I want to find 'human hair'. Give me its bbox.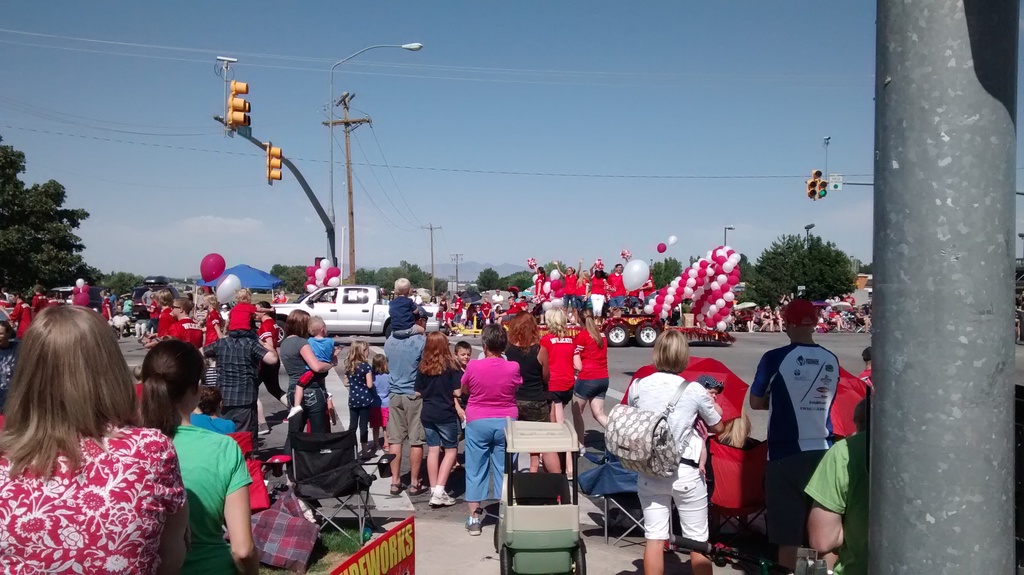
[510, 310, 539, 354].
